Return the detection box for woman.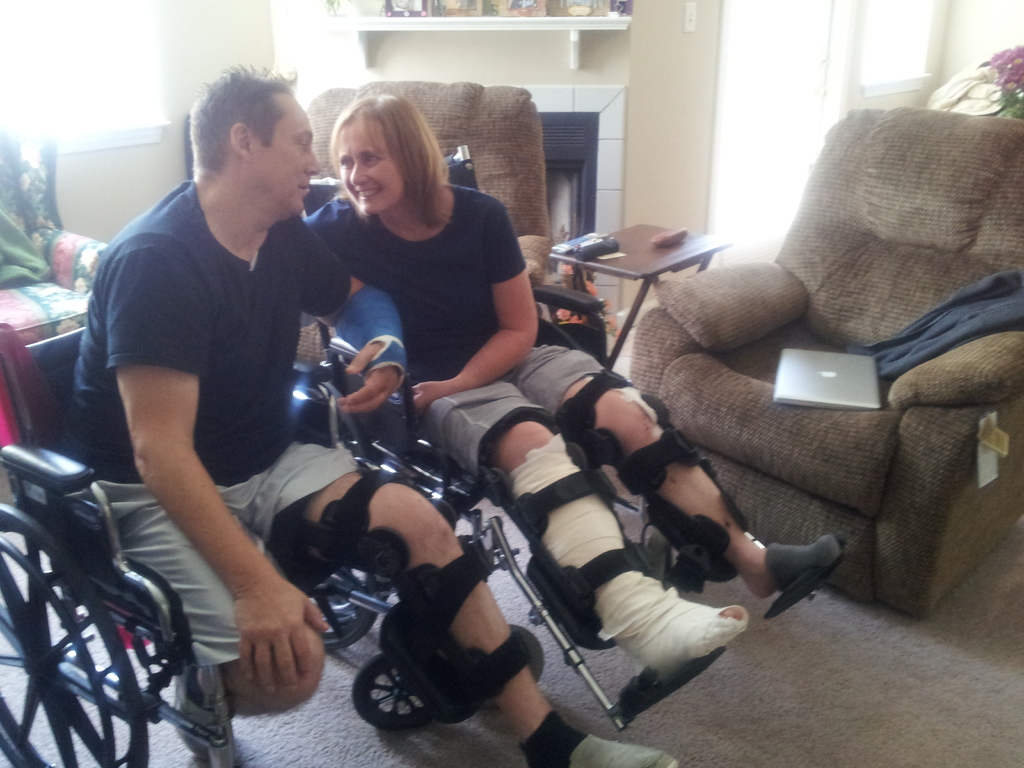
detection(300, 86, 848, 675).
